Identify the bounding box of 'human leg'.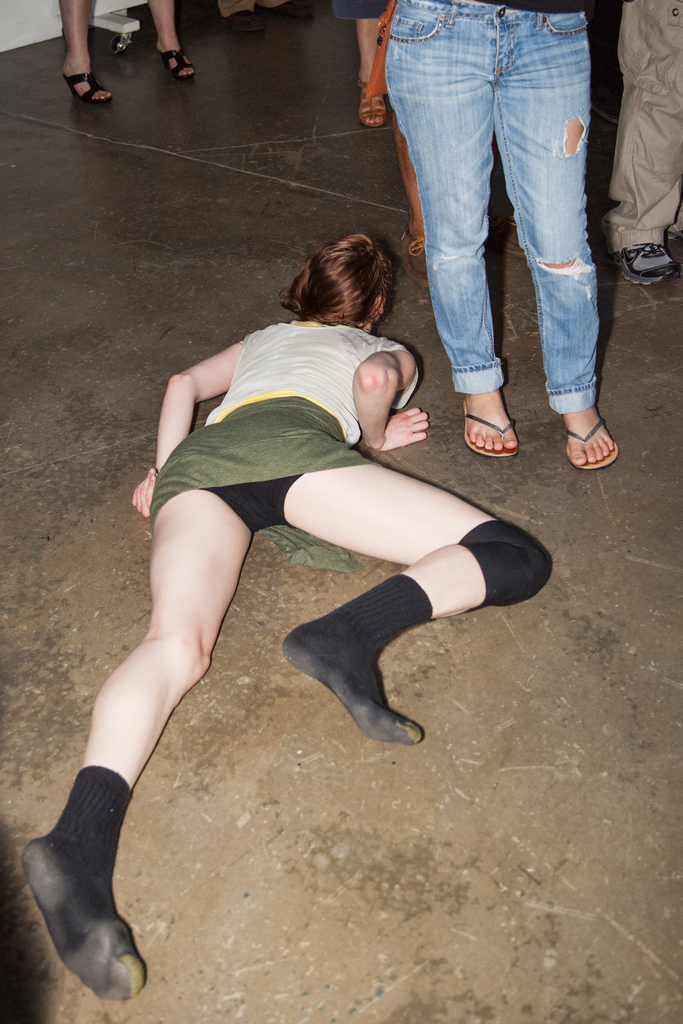
{"left": 147, "top": 0, "right": 197, "bottom": 82}.
